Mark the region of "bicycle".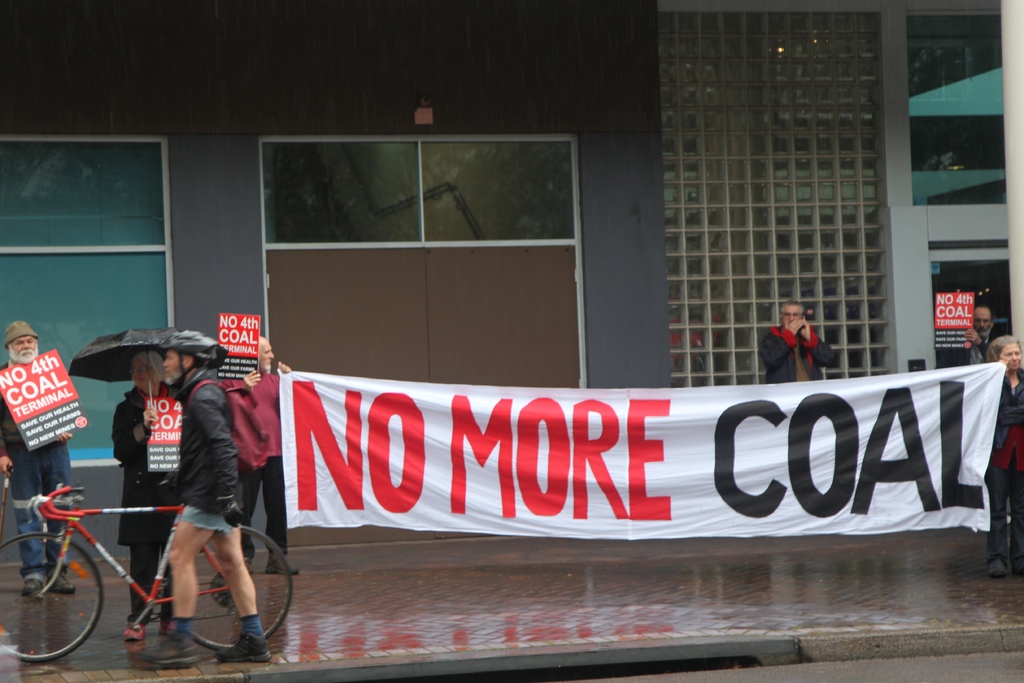
Region: region(31, 477, 266, 662).
